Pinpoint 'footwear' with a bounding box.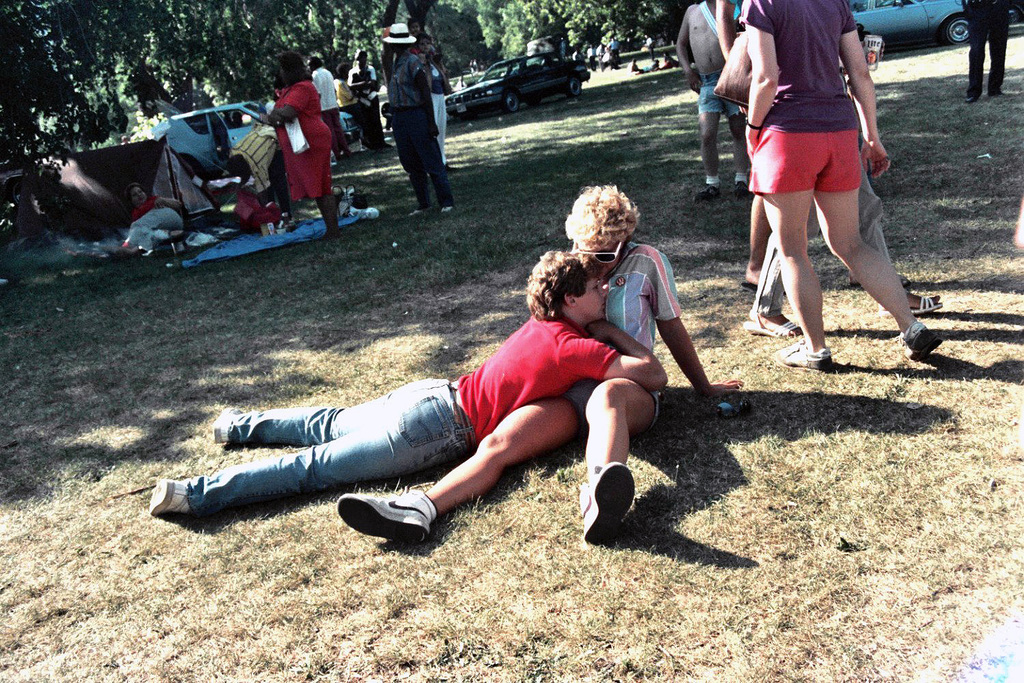
BBox(879, 291, 940, 313).
